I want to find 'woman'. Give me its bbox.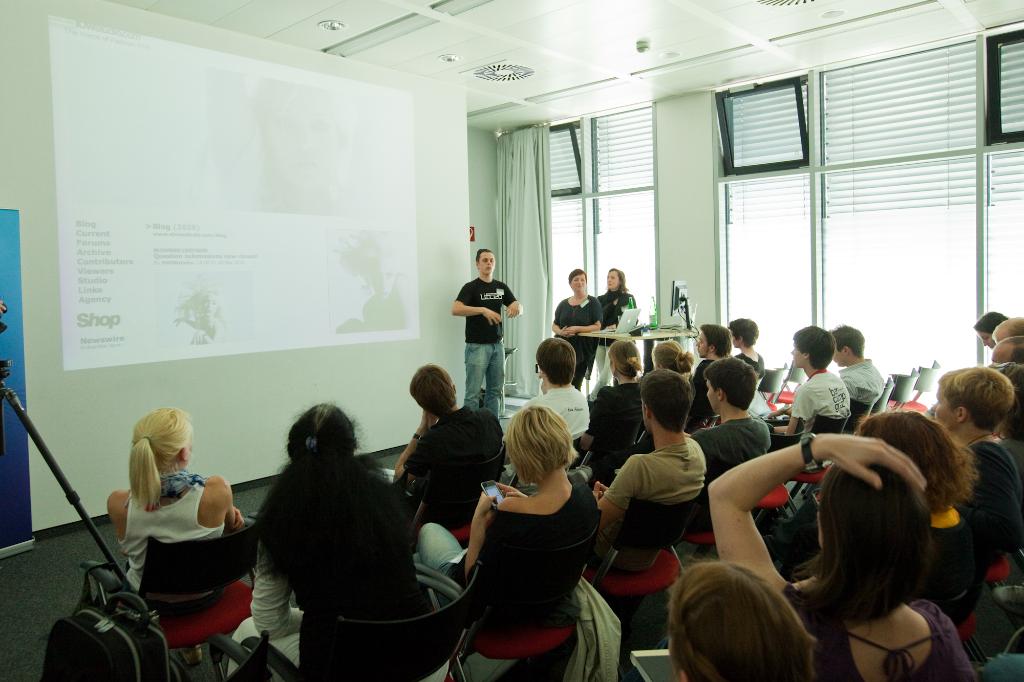
box=[110, 405, 250, 603].
